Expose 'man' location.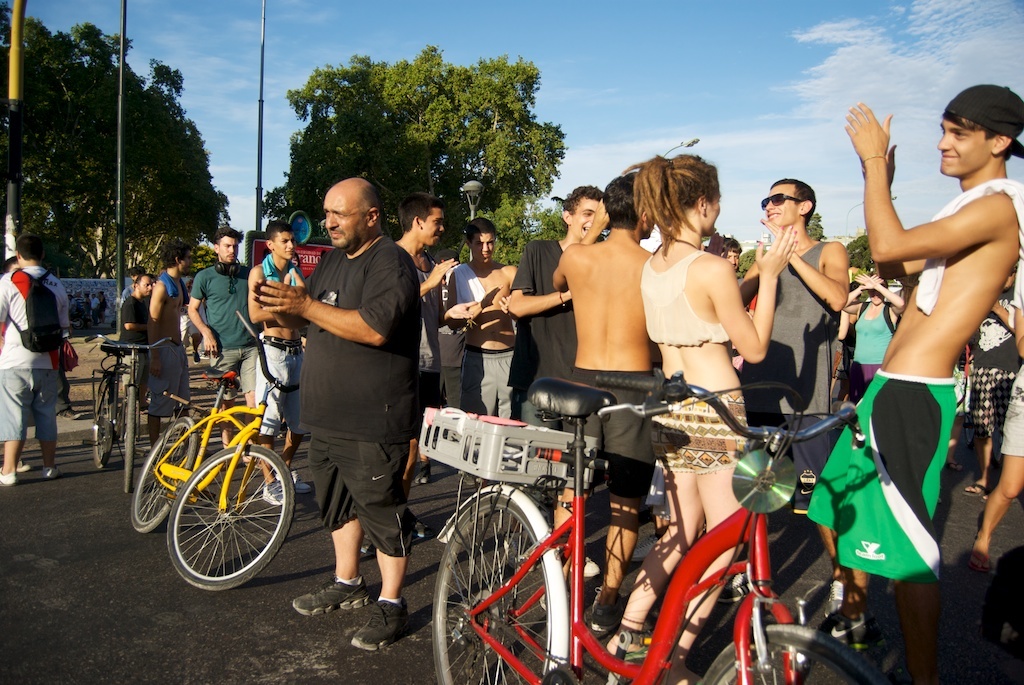
Exposed at left=149, top=239, right=202, bottom=472.
